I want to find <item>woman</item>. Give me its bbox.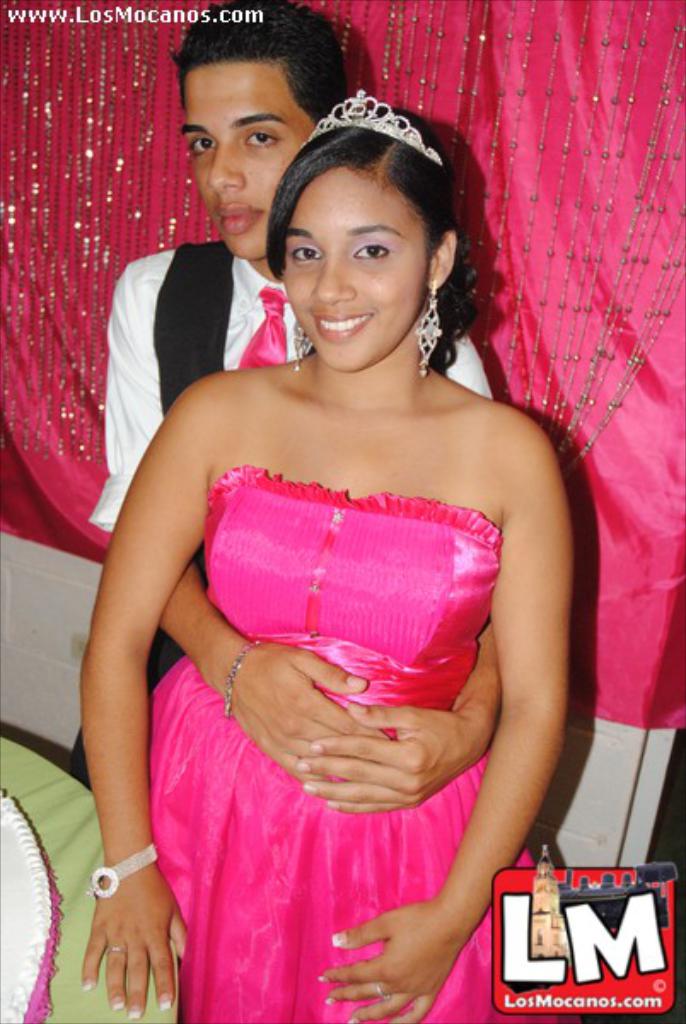
x1=106, y1=34, x2=575, y2=1023.
